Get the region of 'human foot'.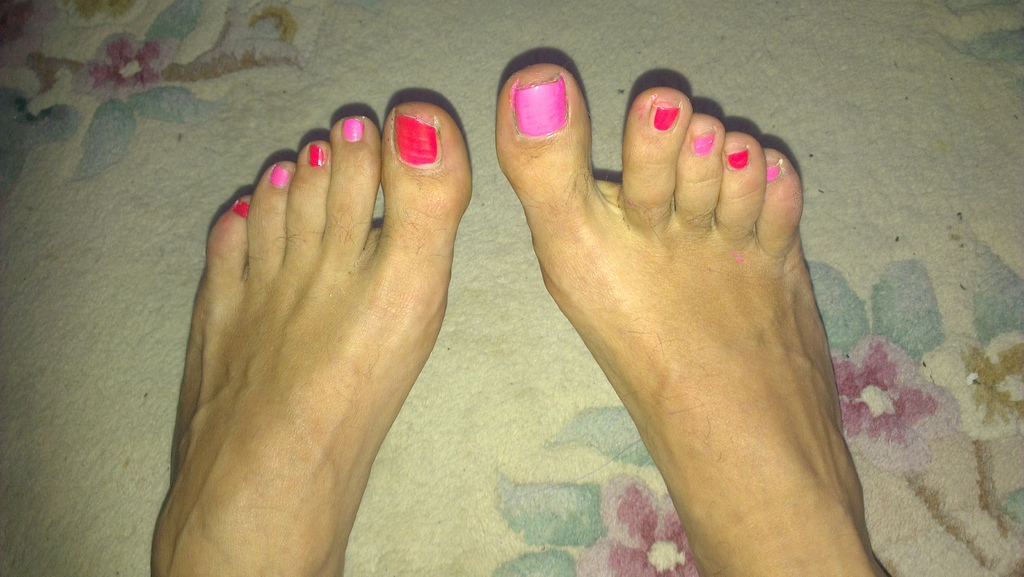
135 91 476 576.
